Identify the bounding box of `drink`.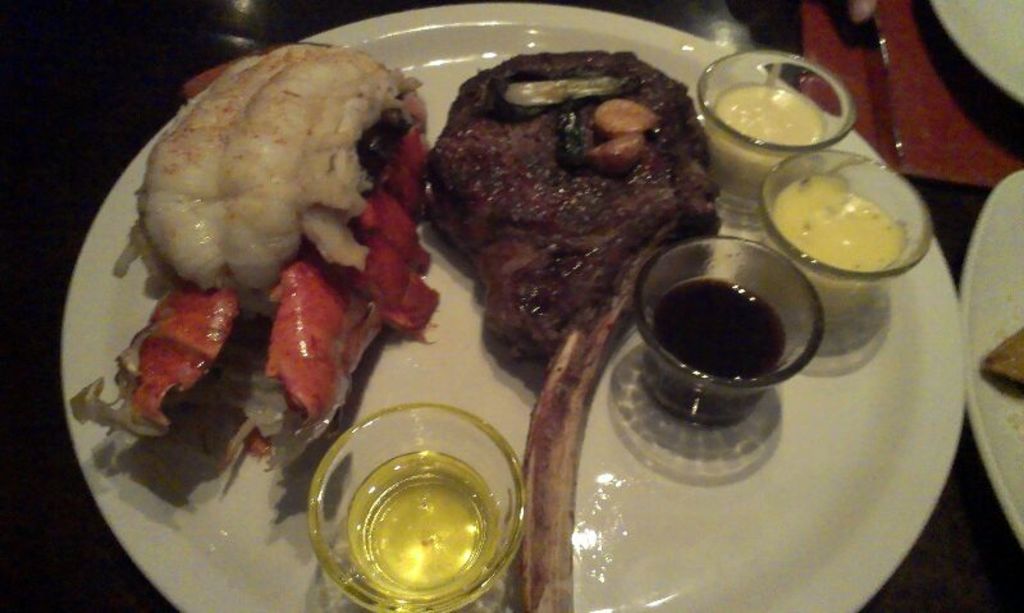
select_region(658, 280, 787, 420).
